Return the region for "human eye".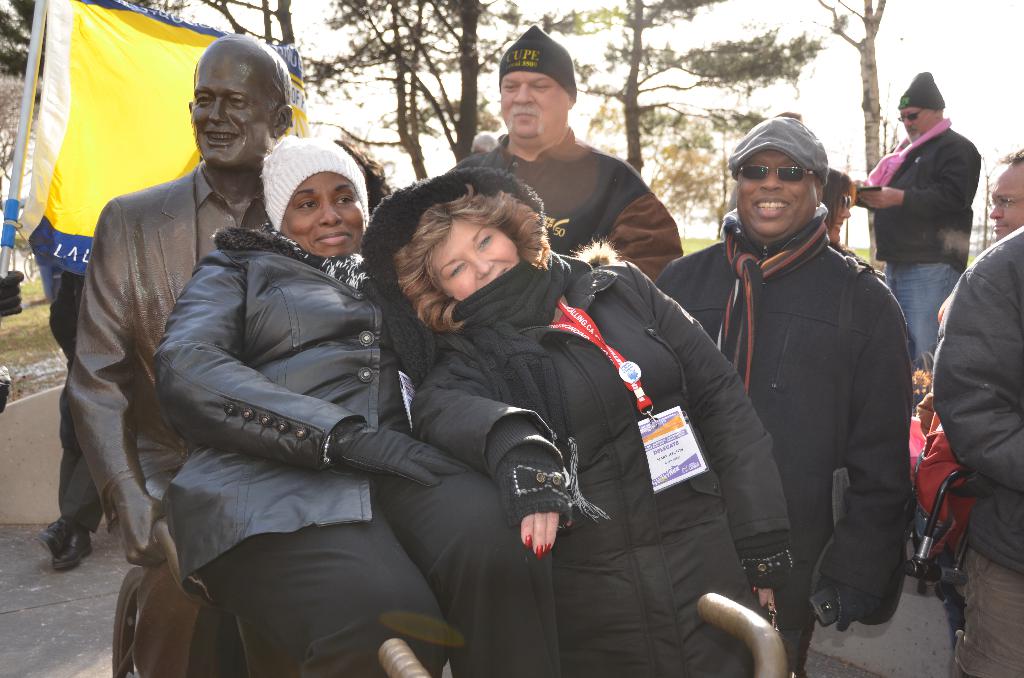
195,92,216,111.
